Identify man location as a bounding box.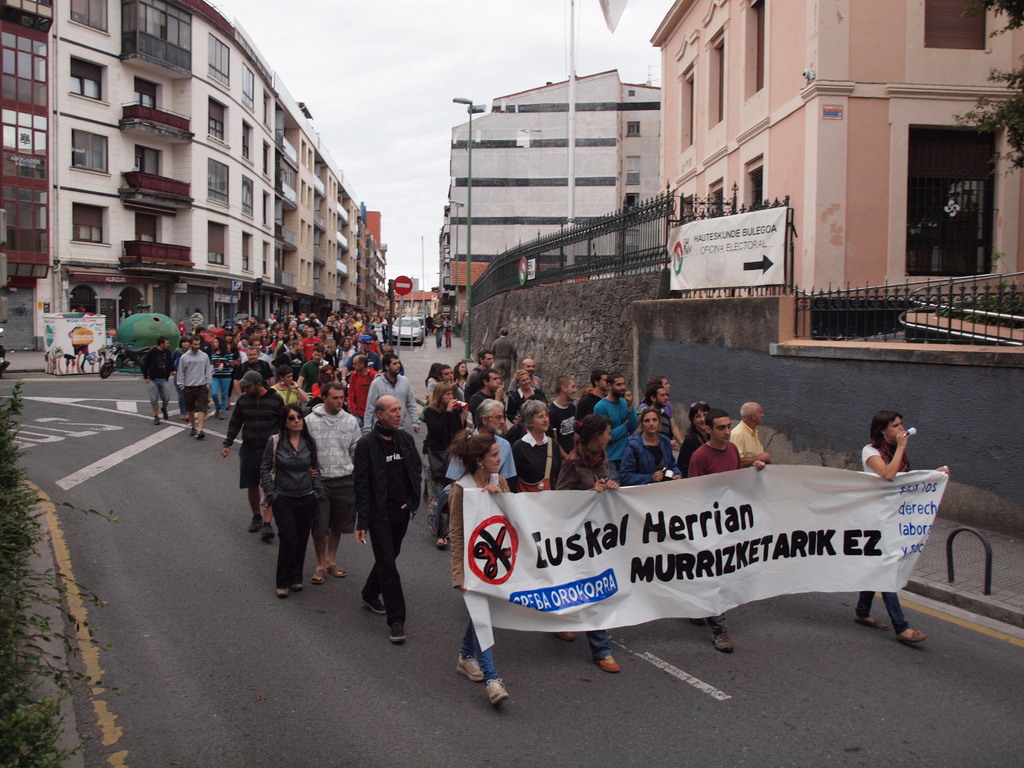
rect(577, 369, 605, 414).
